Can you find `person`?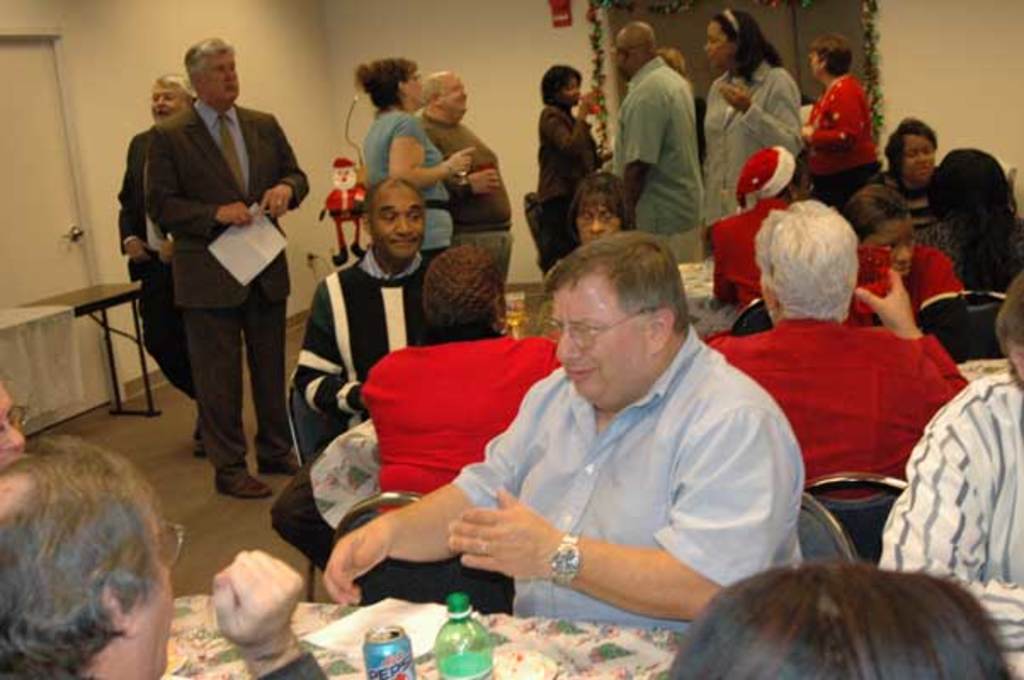
Yes, bounding box: 534, 66, 602, 275.
